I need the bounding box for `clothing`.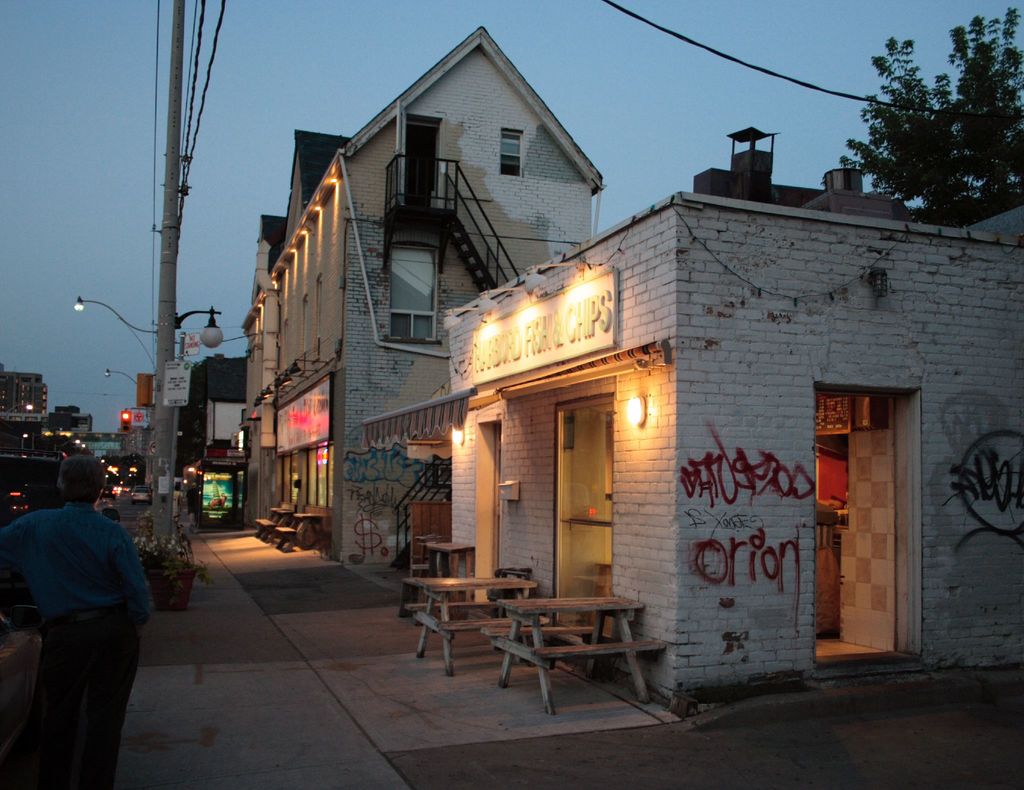
Here it is: 3:499:156:784.
